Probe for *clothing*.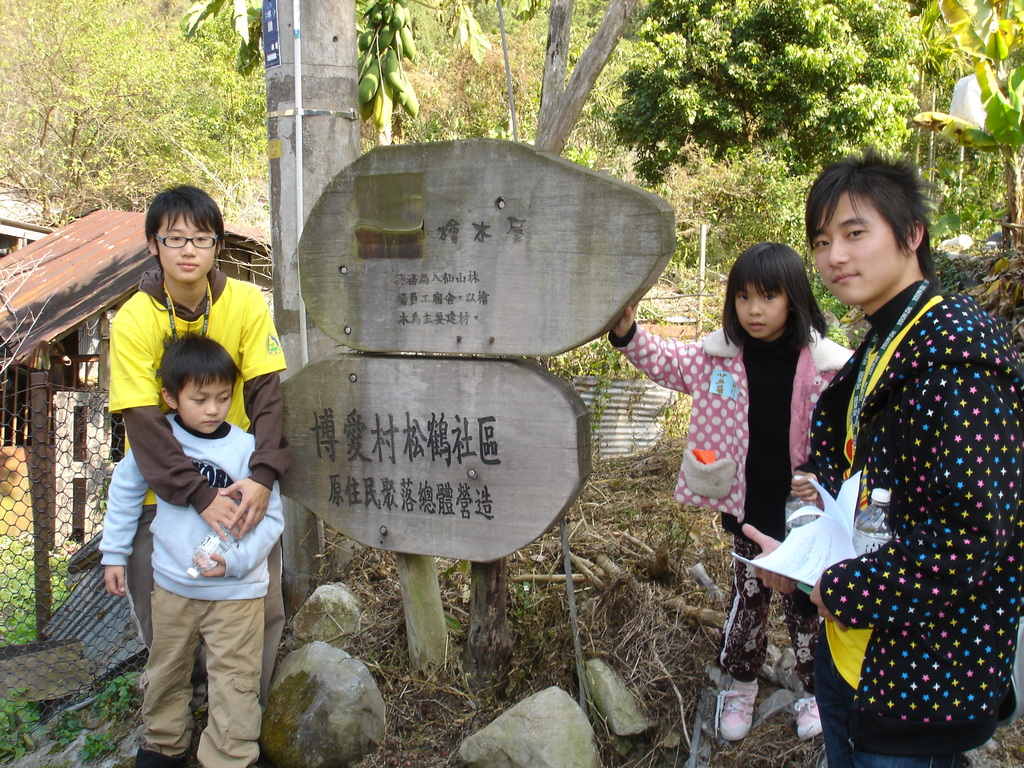
Probe result: pyautogui.locateOnScreen(93, 413, 280, 767).
